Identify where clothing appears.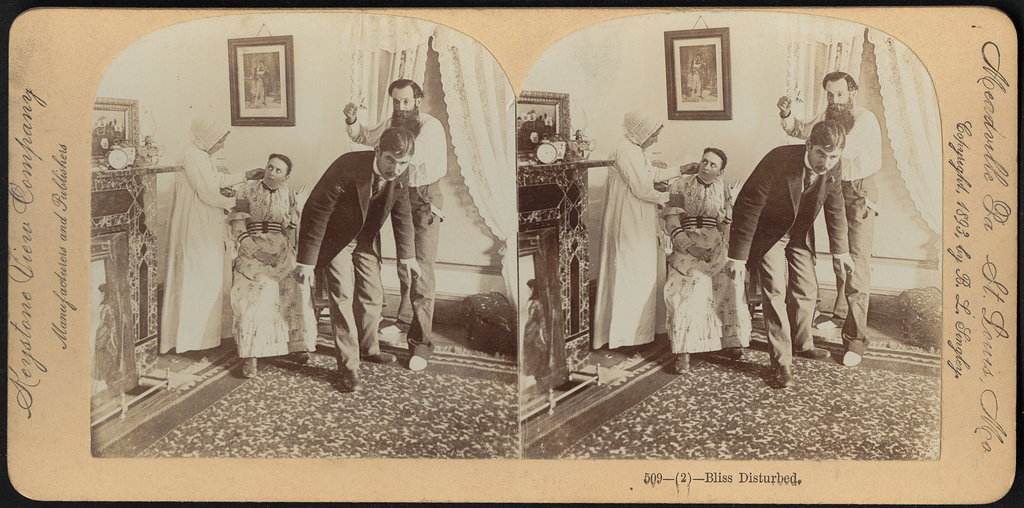
Appears at 520, 293, 552, 375.
